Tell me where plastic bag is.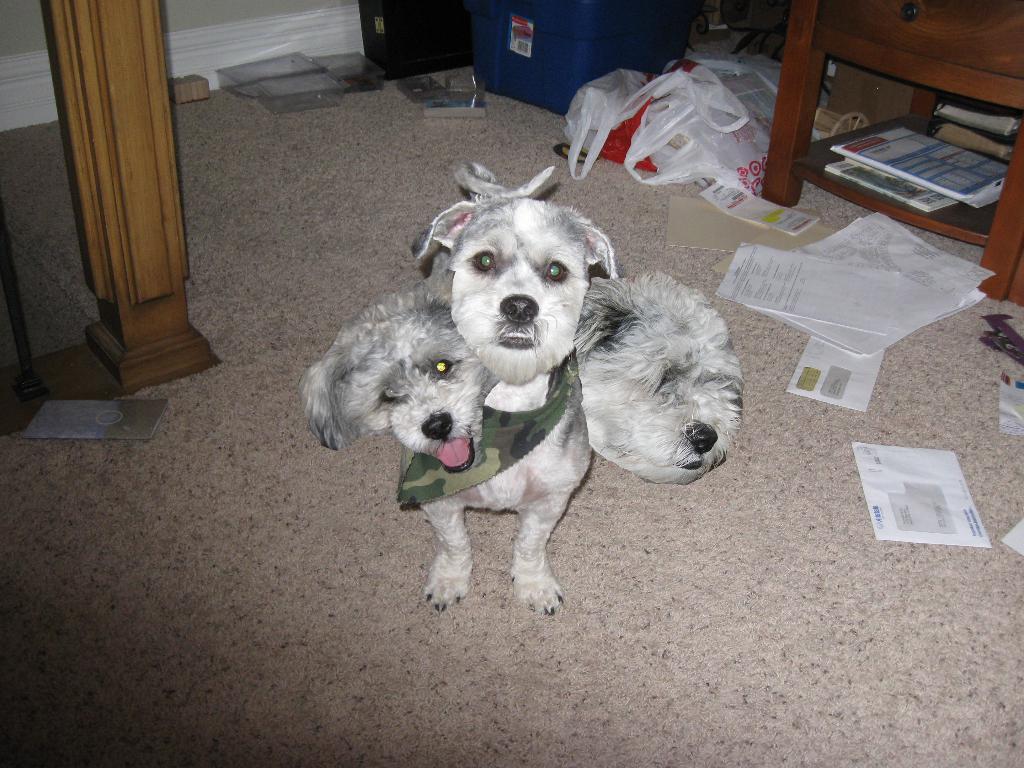
plastic bag is at bbox(723, 56, 834, 130).
